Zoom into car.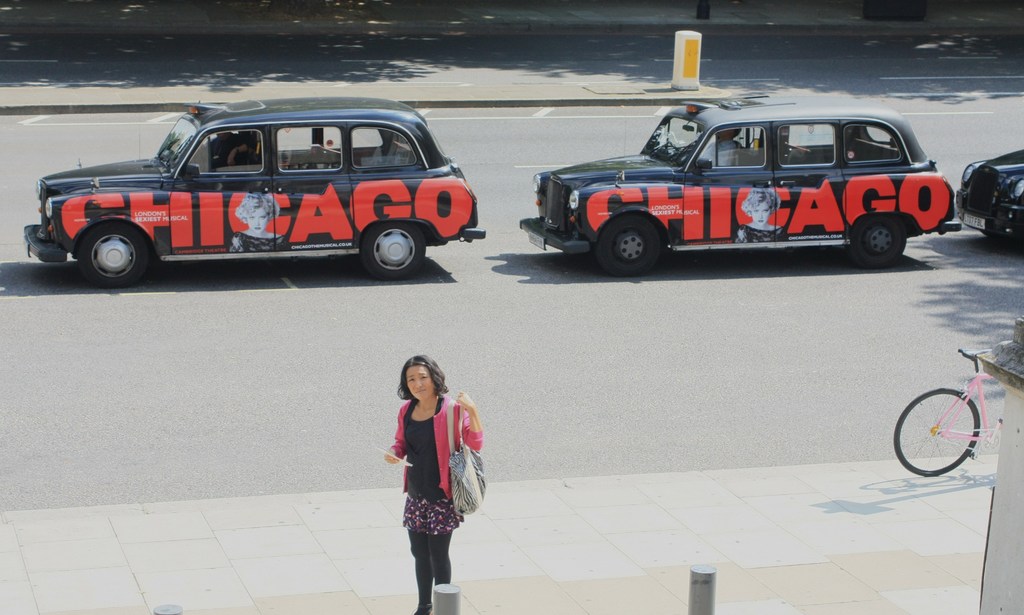
Zoom target: x1=25 y1=94 x2=486 y2=282.
